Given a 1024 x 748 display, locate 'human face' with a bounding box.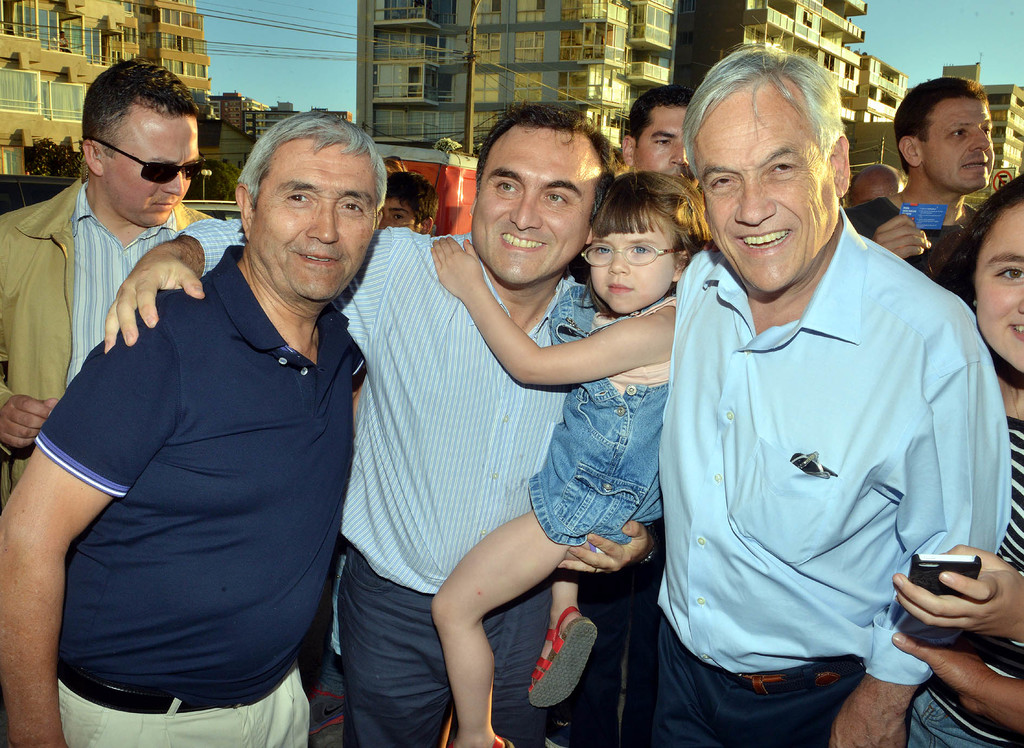
Located: [250,127,377,306].
